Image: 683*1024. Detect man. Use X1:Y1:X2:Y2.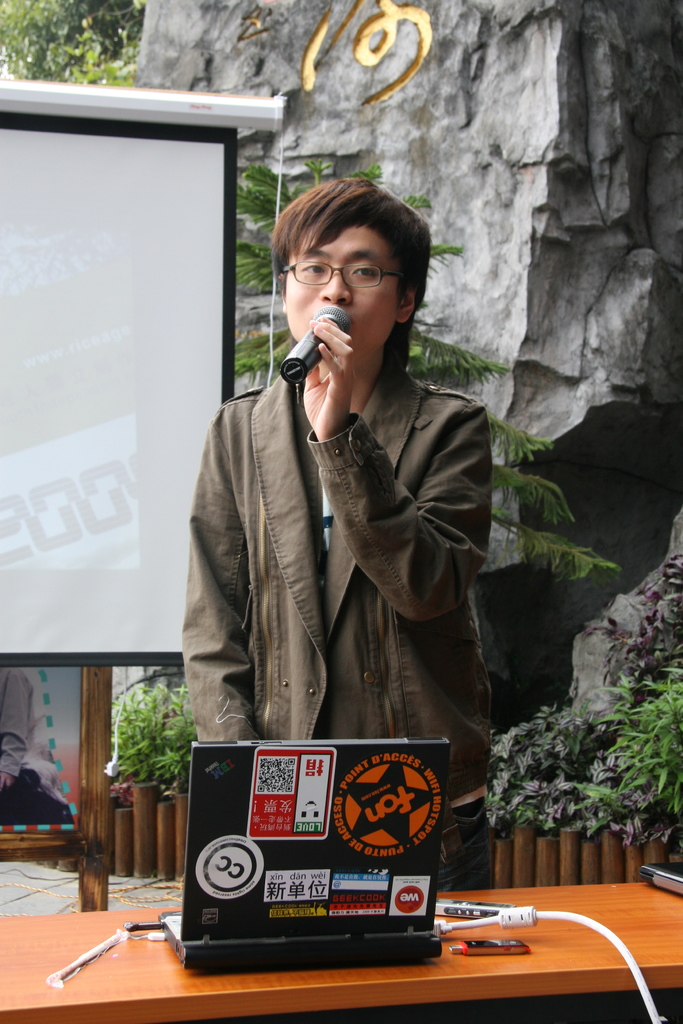
0:658:72:833.
